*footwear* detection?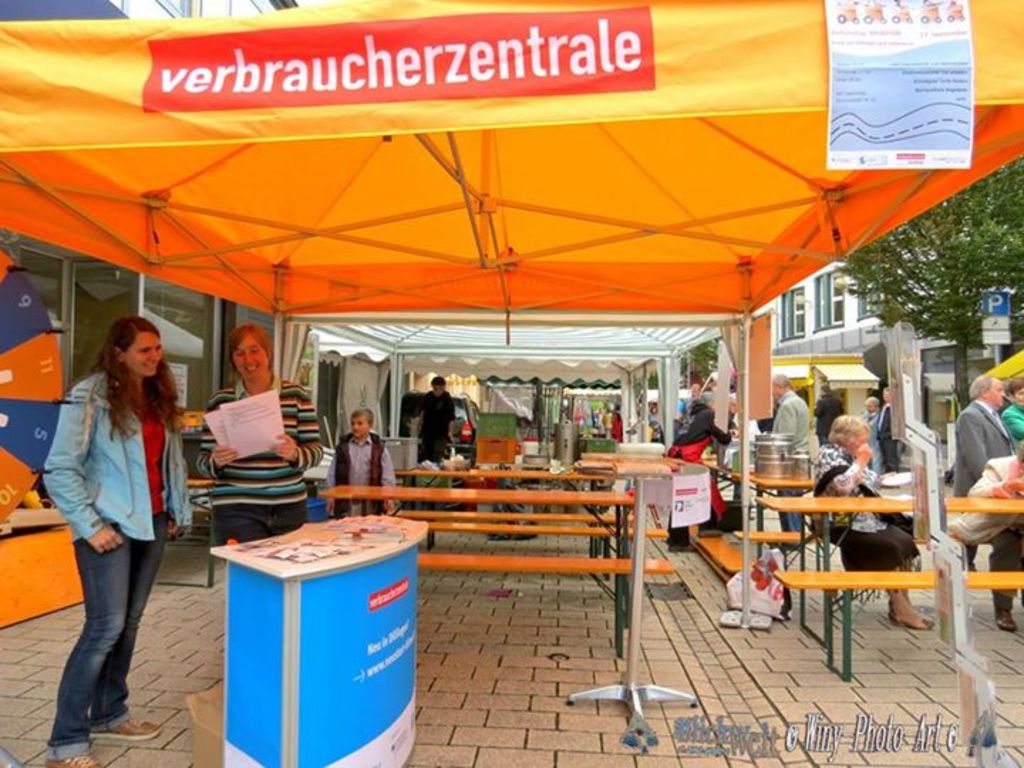
(1000, 613, 1020, 631)
